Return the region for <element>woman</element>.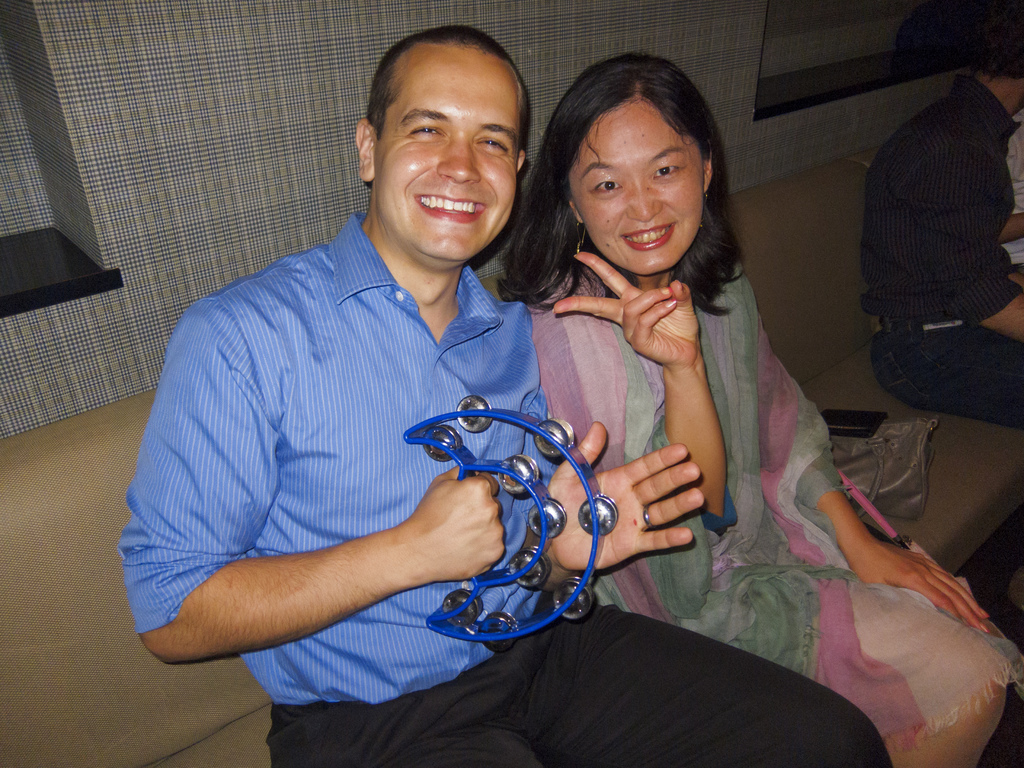
detection(493, 67, 909, 744).
